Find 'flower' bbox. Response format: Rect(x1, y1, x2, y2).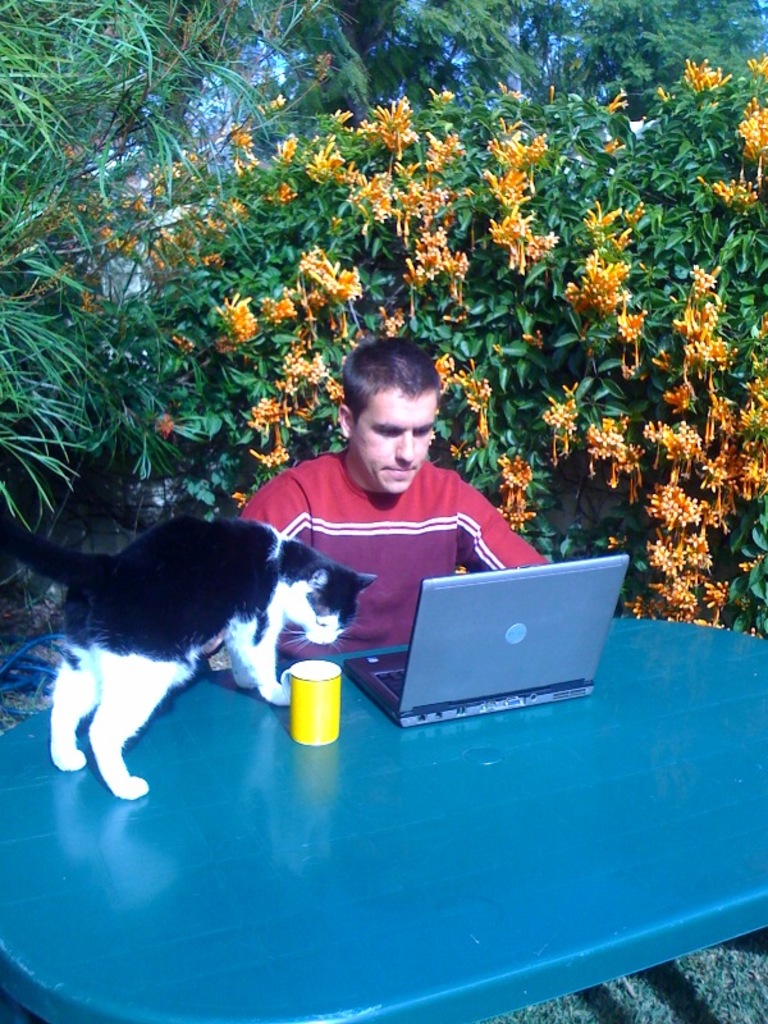
Rect(613, 310, 645, 339).
